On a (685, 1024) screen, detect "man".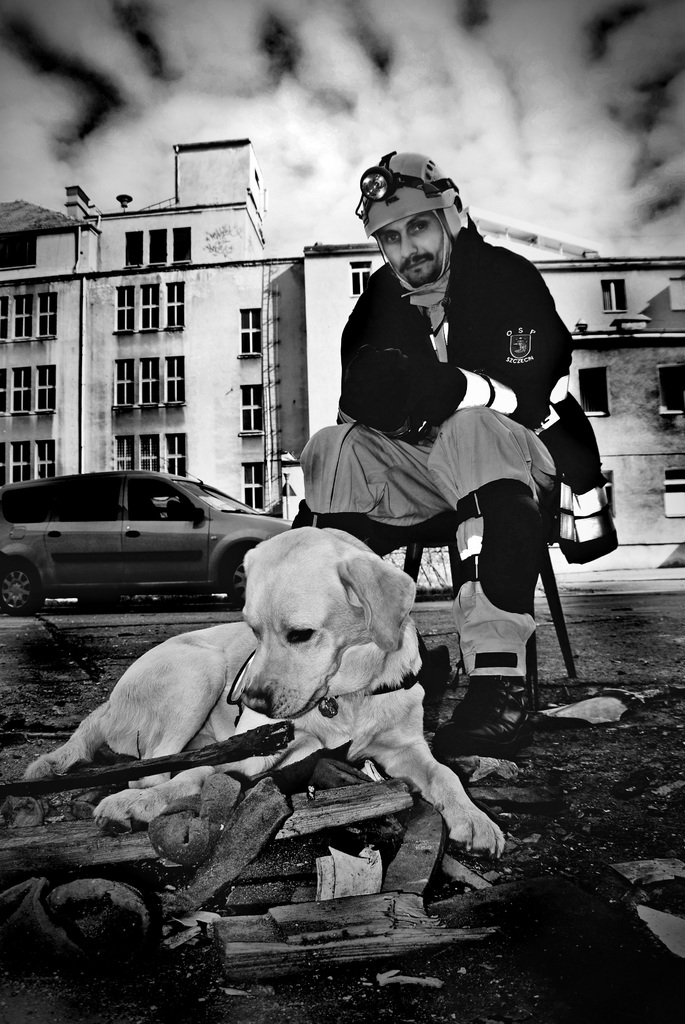
299/149/577/760.
